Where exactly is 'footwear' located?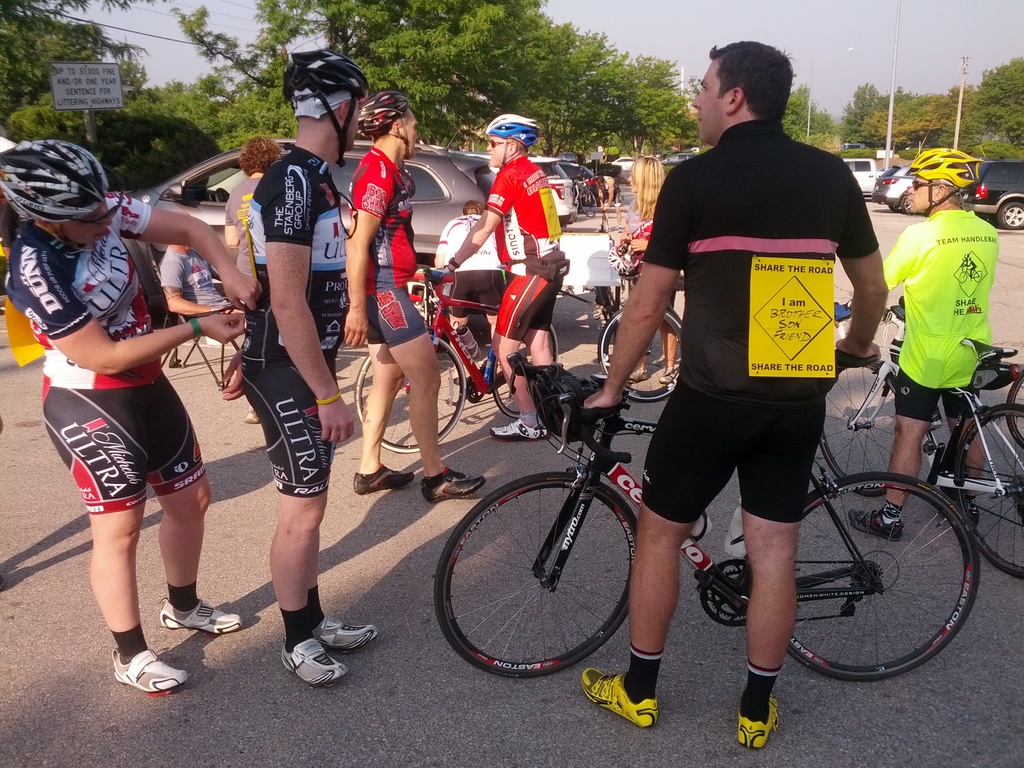
Its bounding box is [241, 404, 263, 426].
